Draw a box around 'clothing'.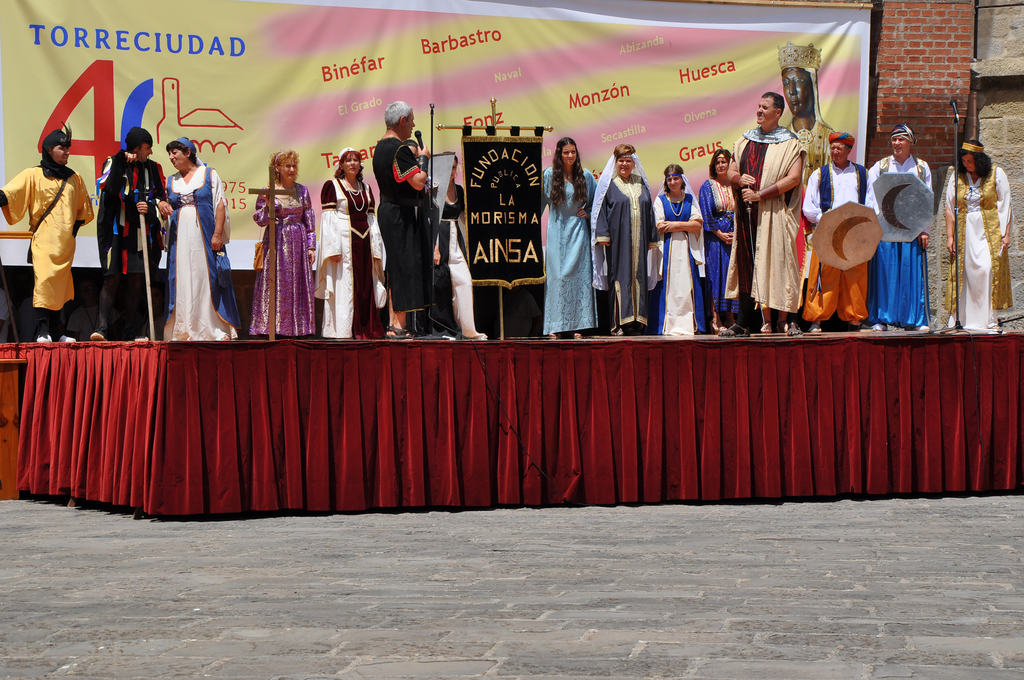
BBox(540, 165, 597, 333).
